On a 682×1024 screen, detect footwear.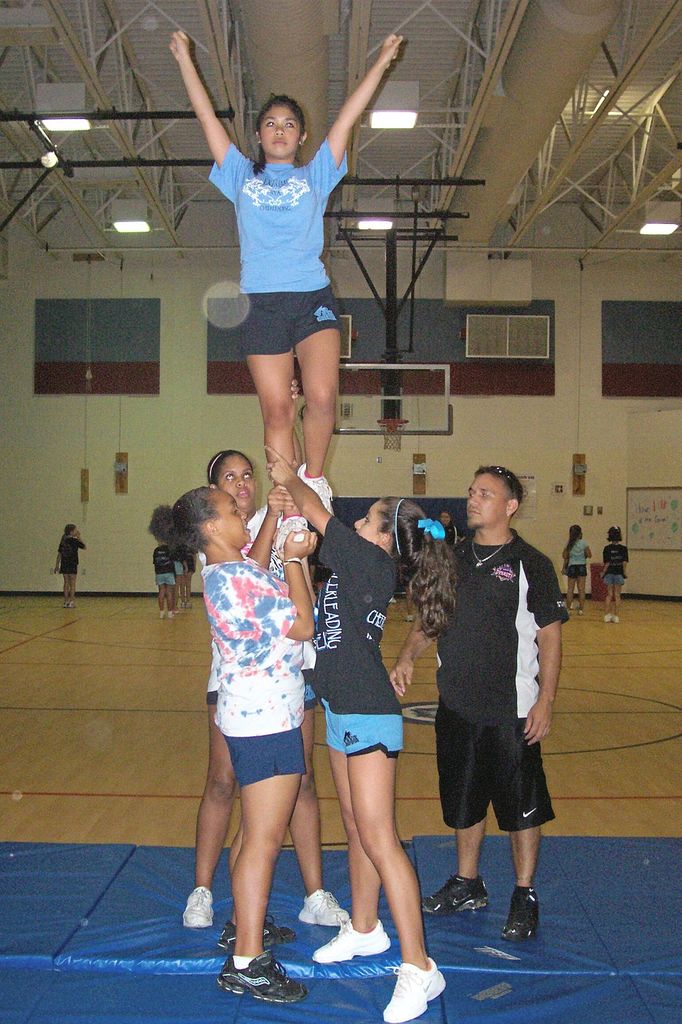
(382,957,448,1023).
